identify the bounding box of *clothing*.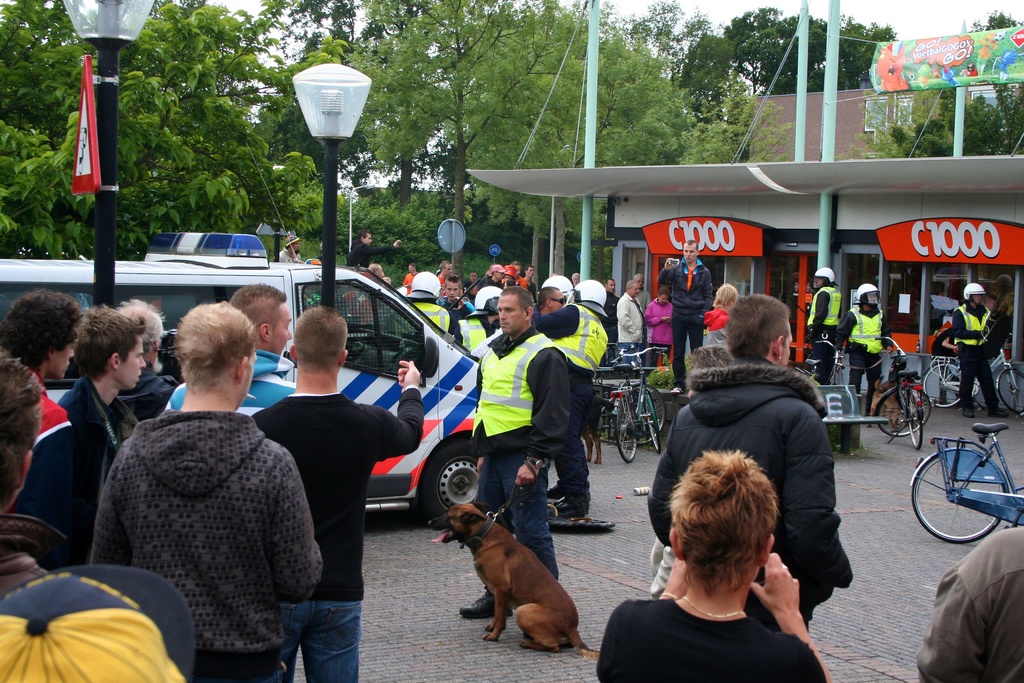
box(604, 616, 830, 682).
